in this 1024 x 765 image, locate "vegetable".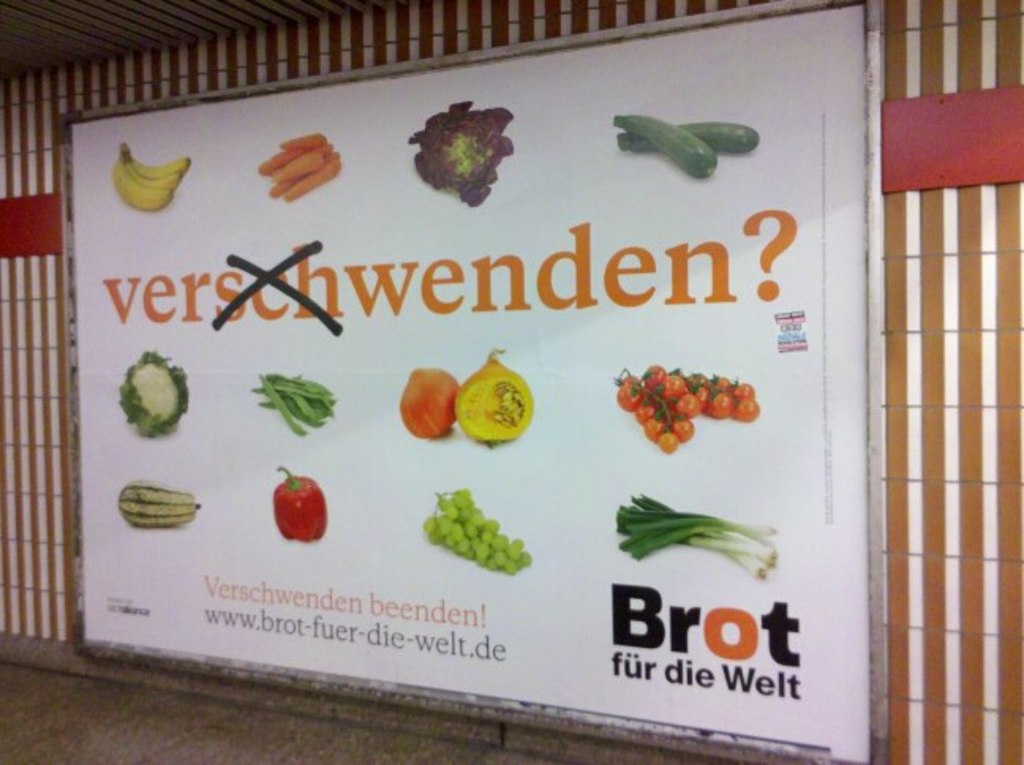
Bounding box: detection(619, 119, 759, 158).
